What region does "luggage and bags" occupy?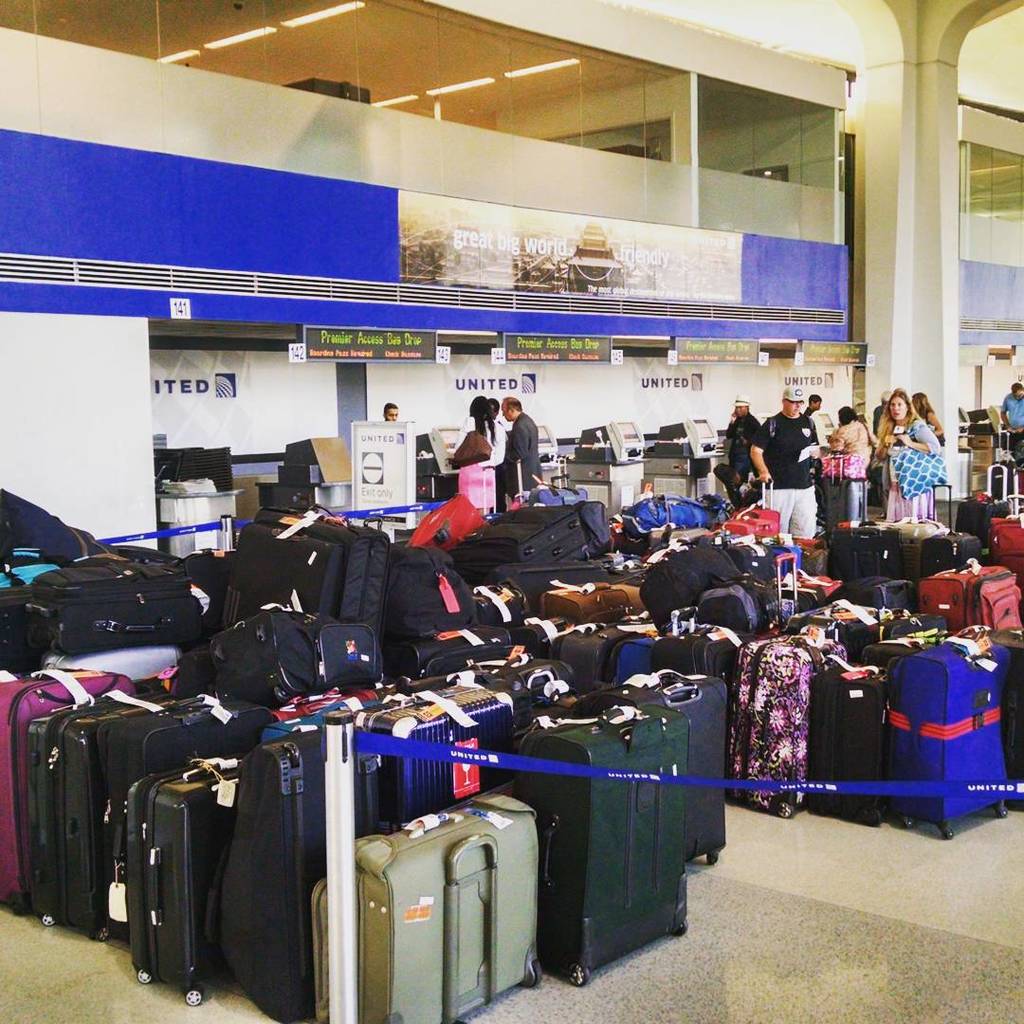
{"left": 505, "top": 606, "right": 586, "bottom": 657}.
